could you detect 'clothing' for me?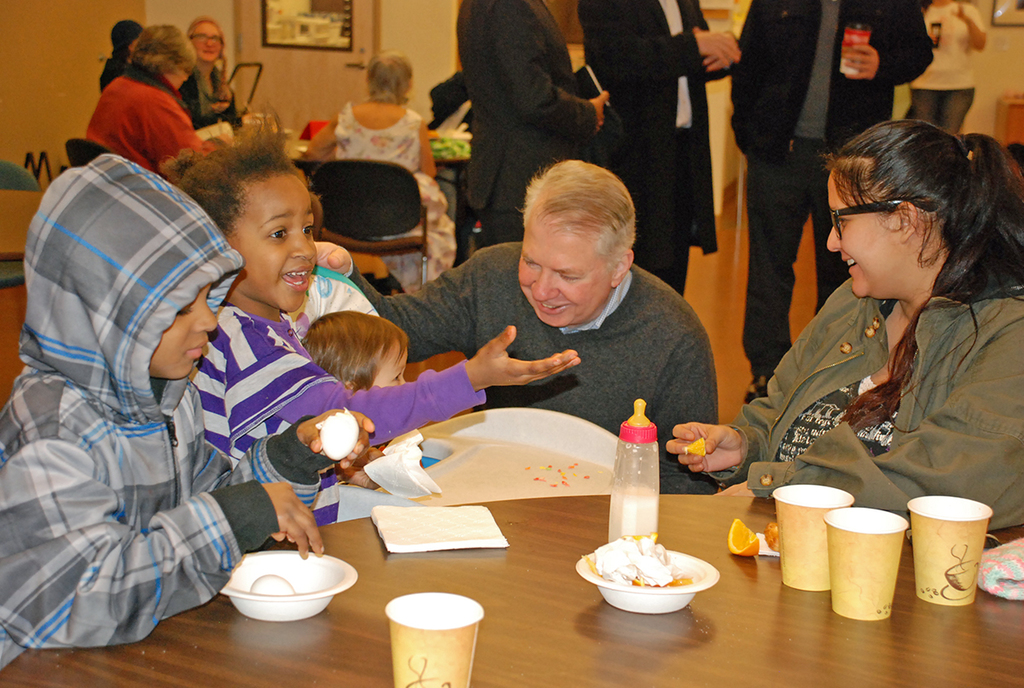
Detection result: Rect(573, 0, 711, 301).
